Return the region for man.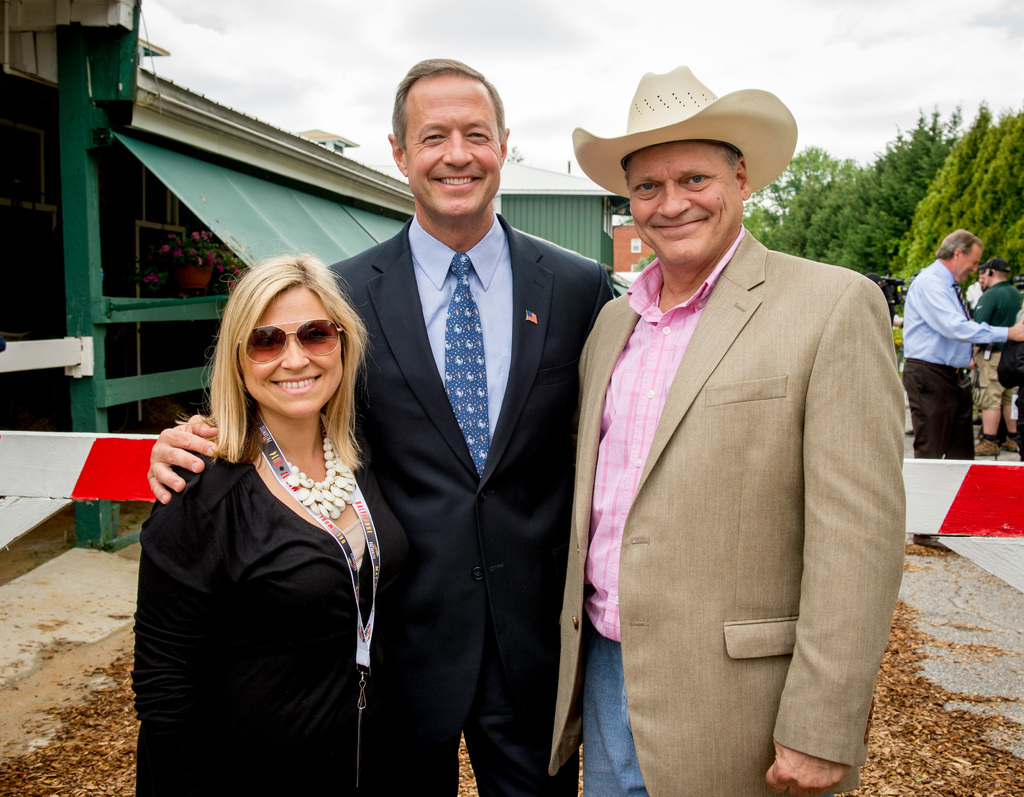
rect(532, 41, 914, 796).
